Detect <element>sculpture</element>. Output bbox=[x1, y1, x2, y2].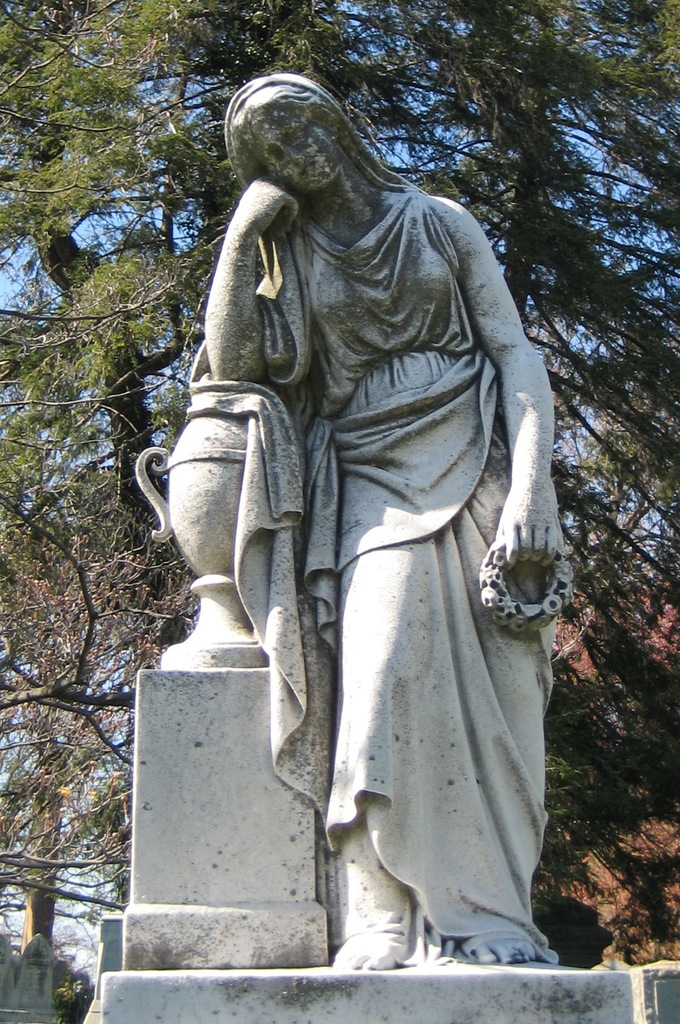
bbox=[131, 54, 601, 945].
